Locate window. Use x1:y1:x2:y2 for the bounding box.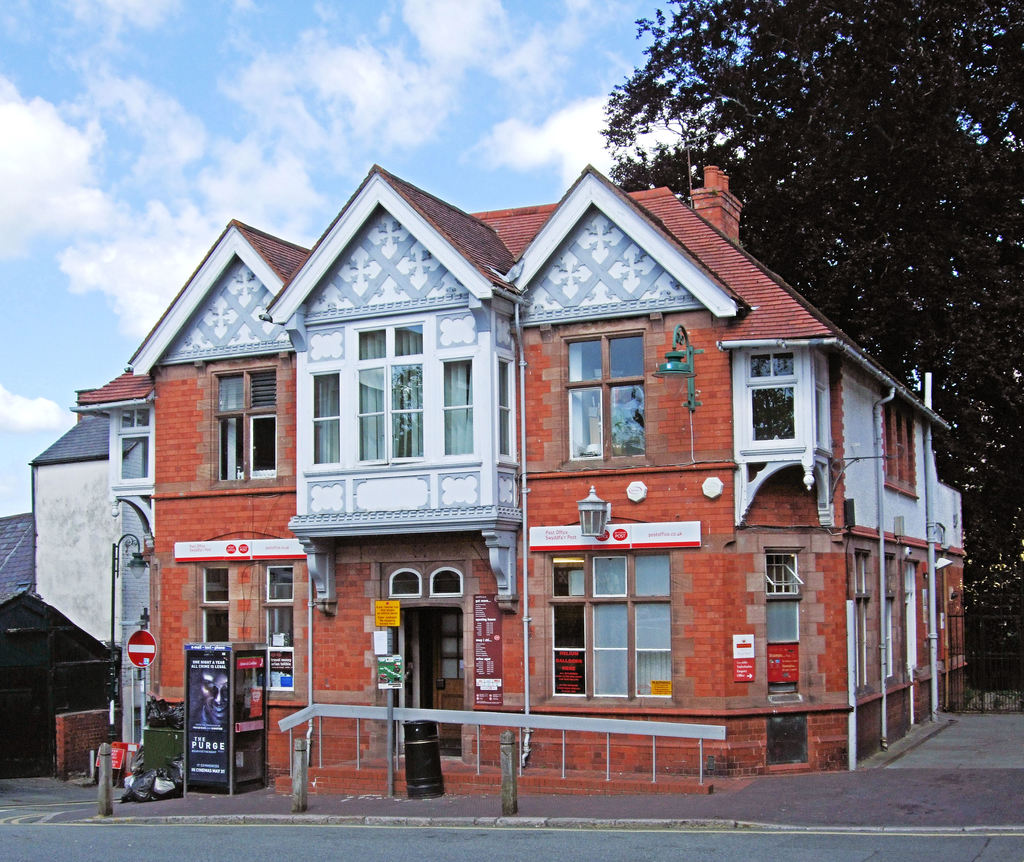
356:368:384:460.
